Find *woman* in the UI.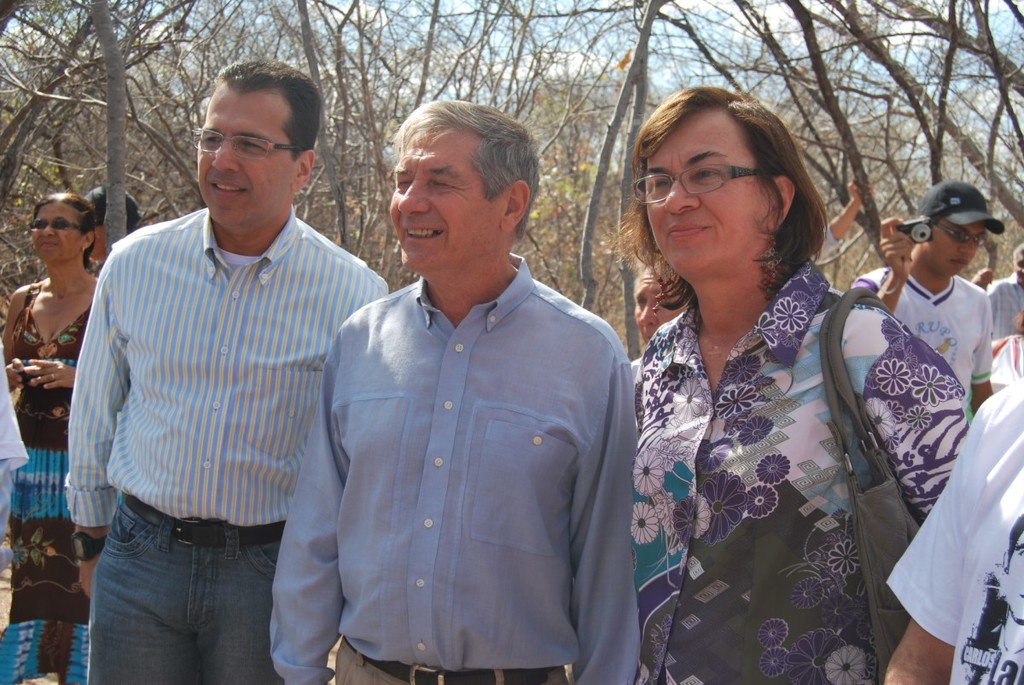
UI element at 0/187/116/684.
